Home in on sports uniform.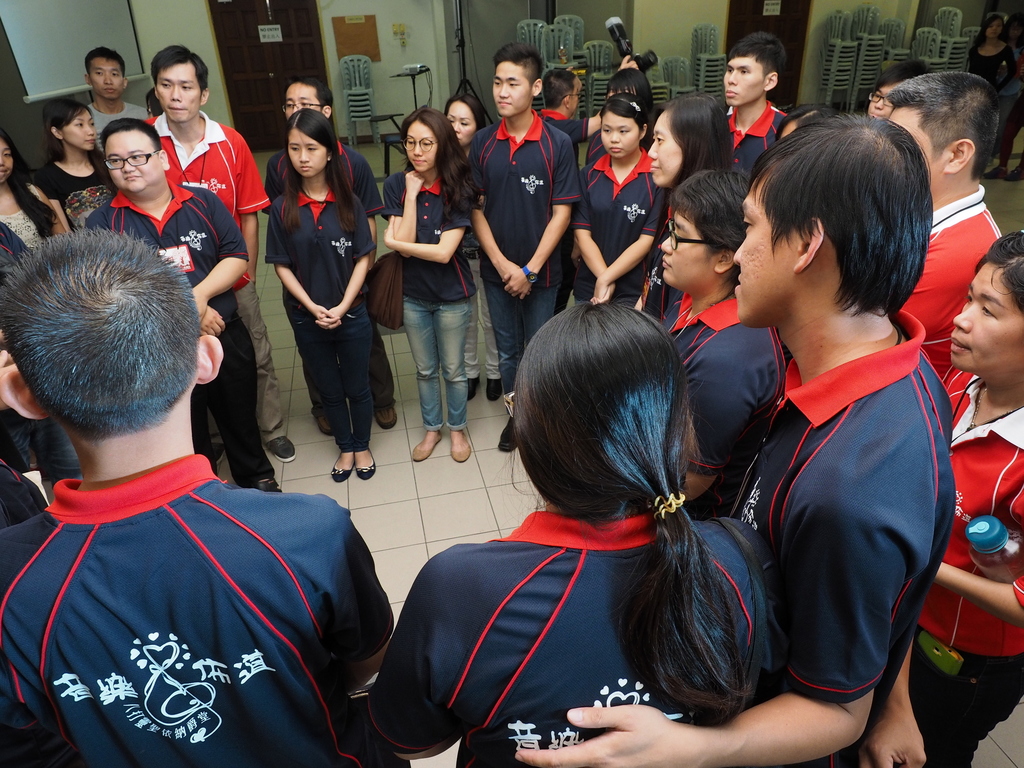
Homed in at 259,189,383,455.
